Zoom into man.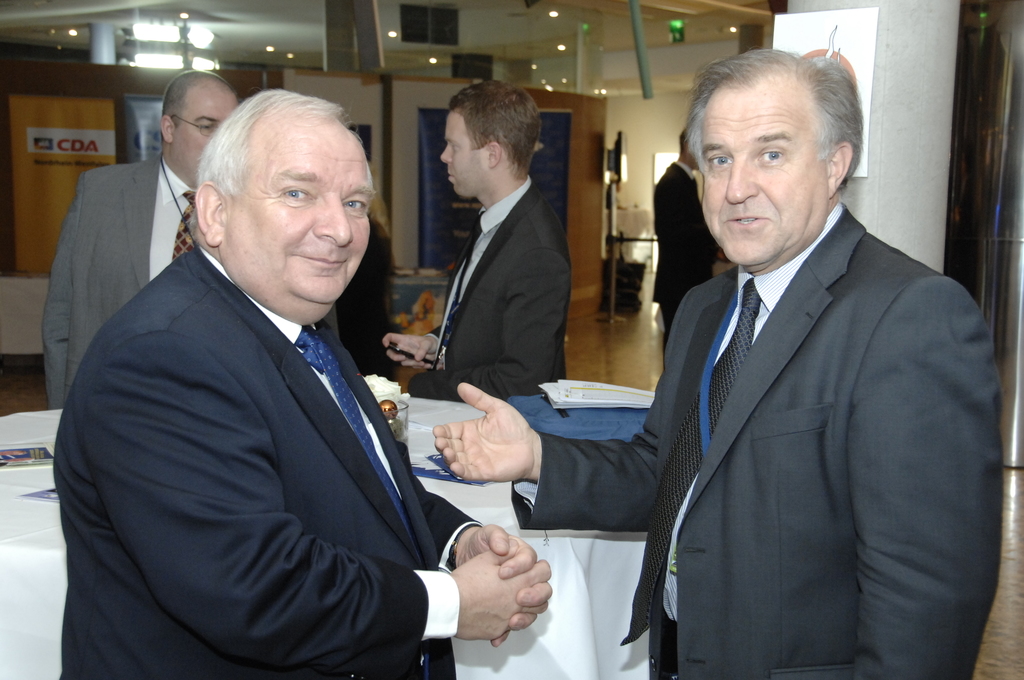
Zoom target: box(435, 47, 1004, 679).
